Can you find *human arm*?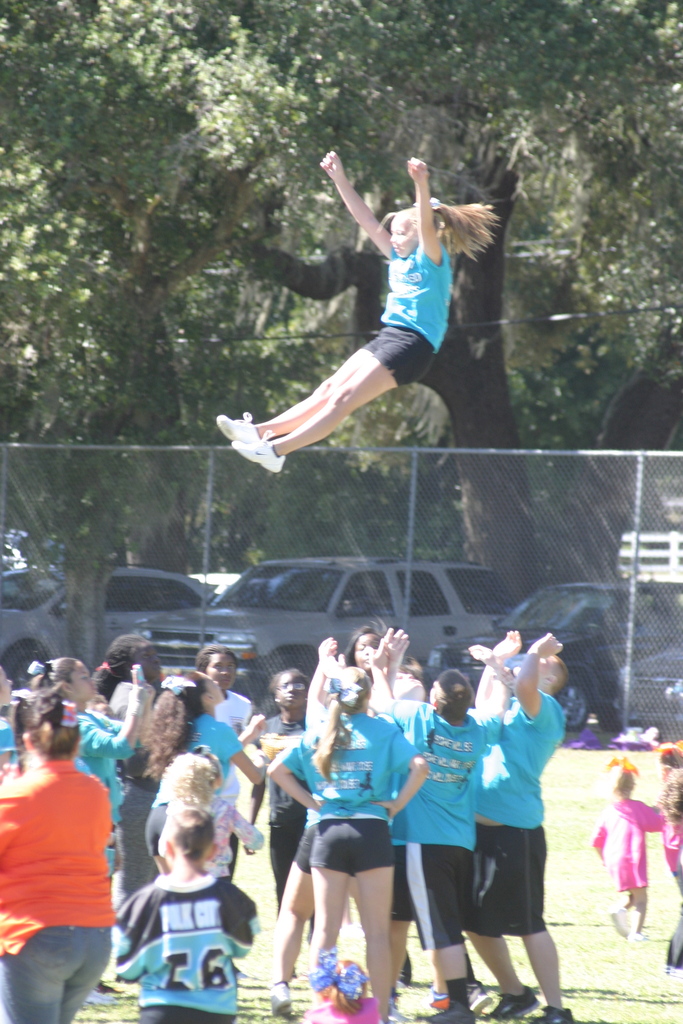
Yes, bounding box: bbox=(222, 724, 276, 783).
